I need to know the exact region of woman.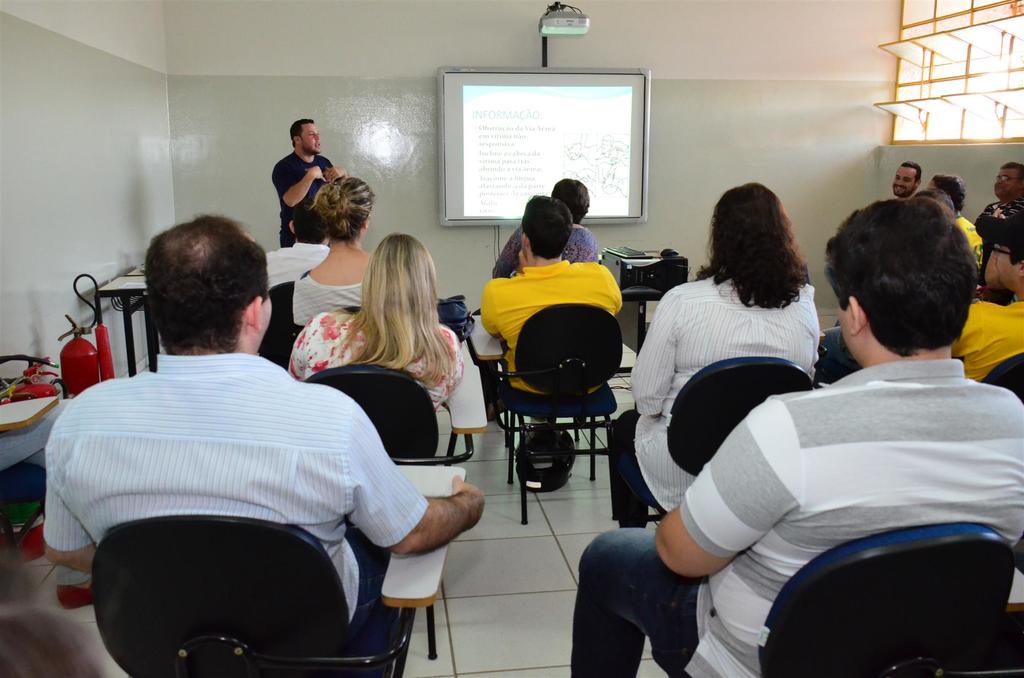
Region: select_region(287, 175, 375, 324).
